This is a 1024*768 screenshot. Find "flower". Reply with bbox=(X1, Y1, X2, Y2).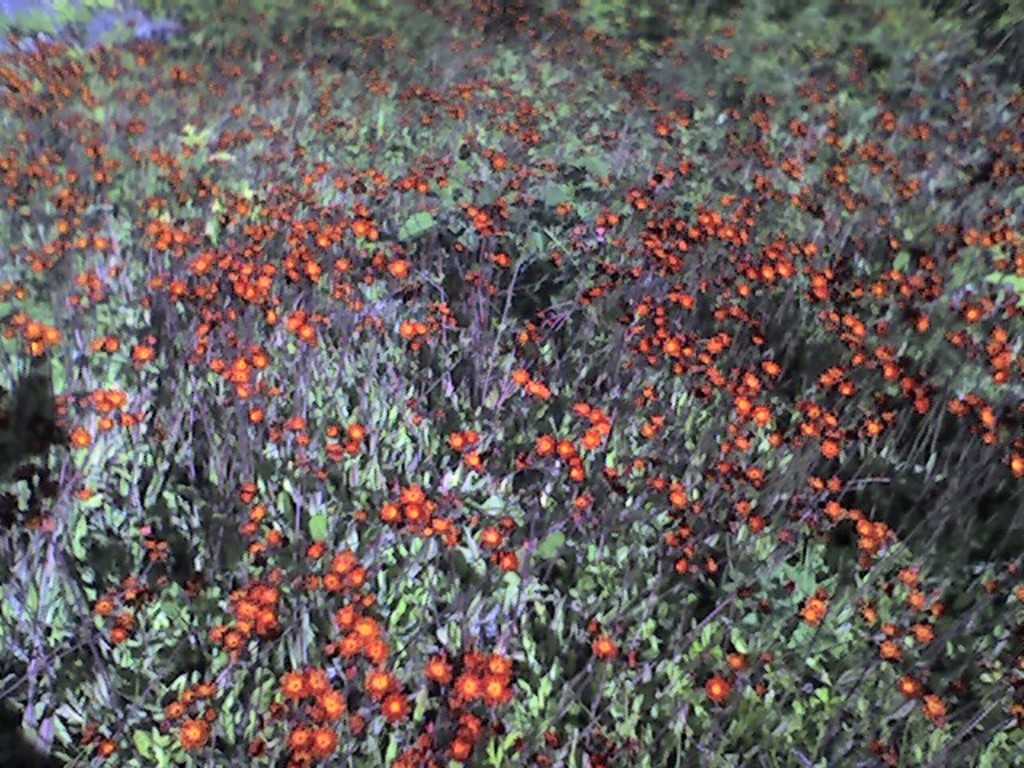
bbox=(534, 432, 550, 453).
